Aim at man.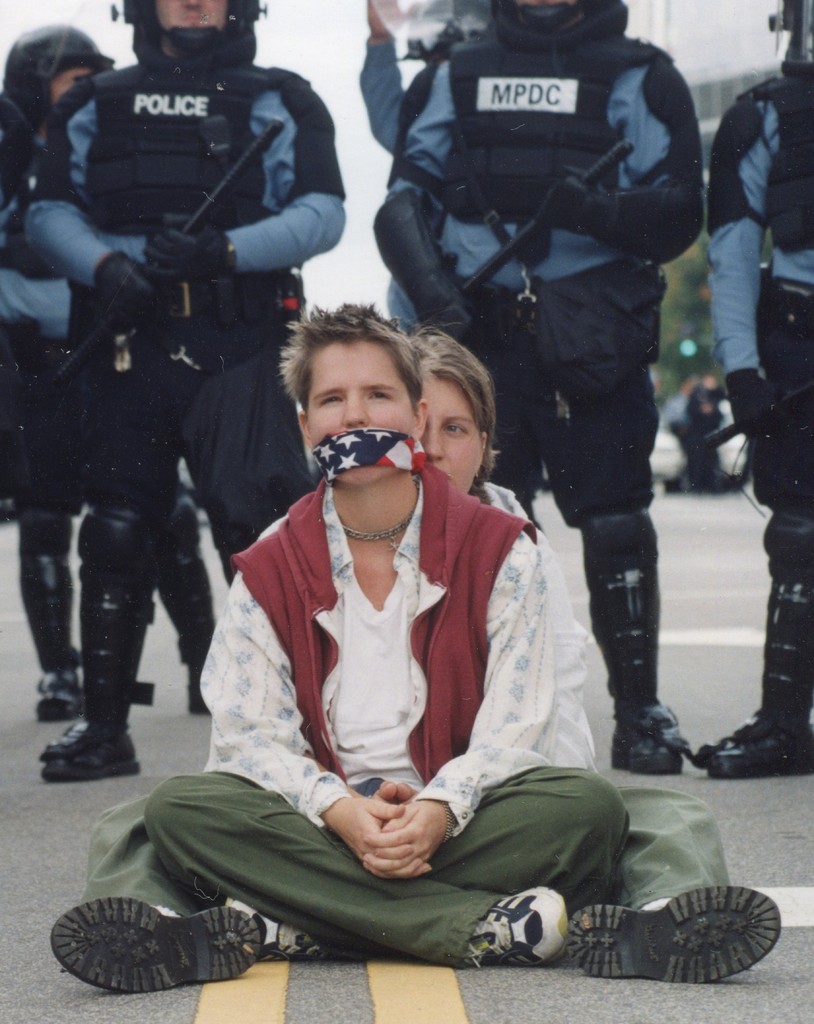
Aimed at {"left": 371, "top": 0, "right": 712, "bottom": 772}.
